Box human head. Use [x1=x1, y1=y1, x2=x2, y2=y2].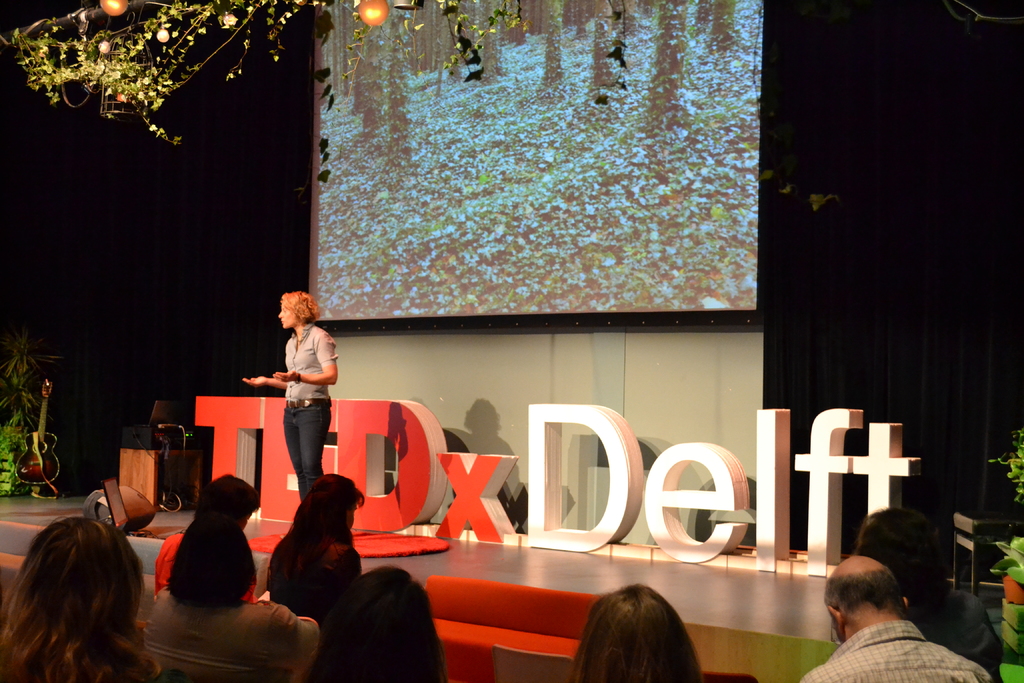
[x1=26, y1=516, x2=148, y2=637].
